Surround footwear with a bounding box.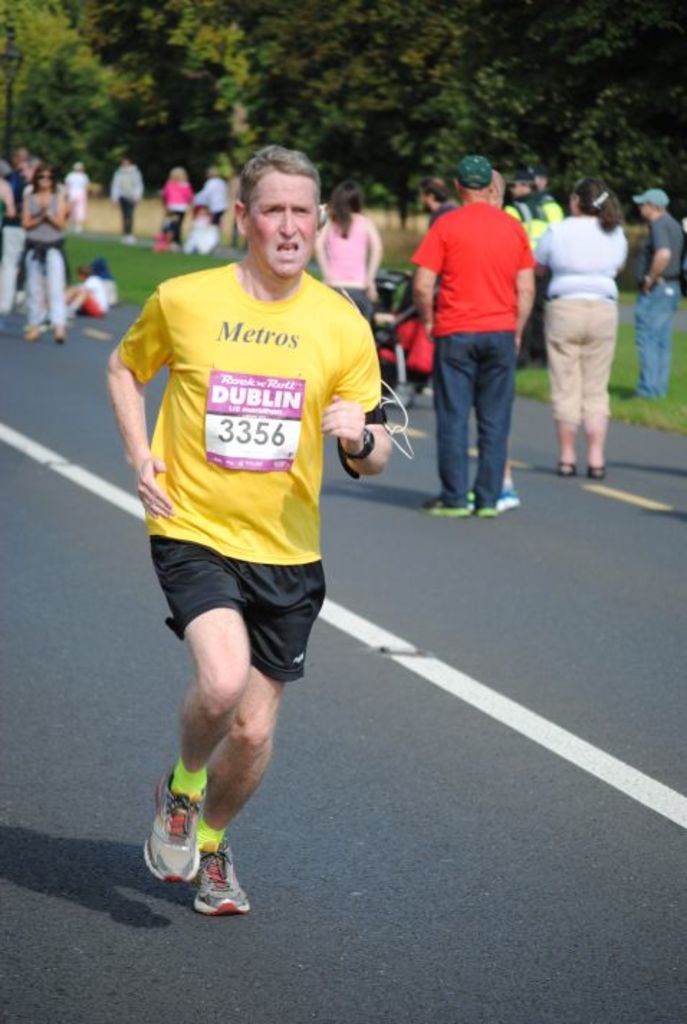
BBox(480, 492, 503, 516).
